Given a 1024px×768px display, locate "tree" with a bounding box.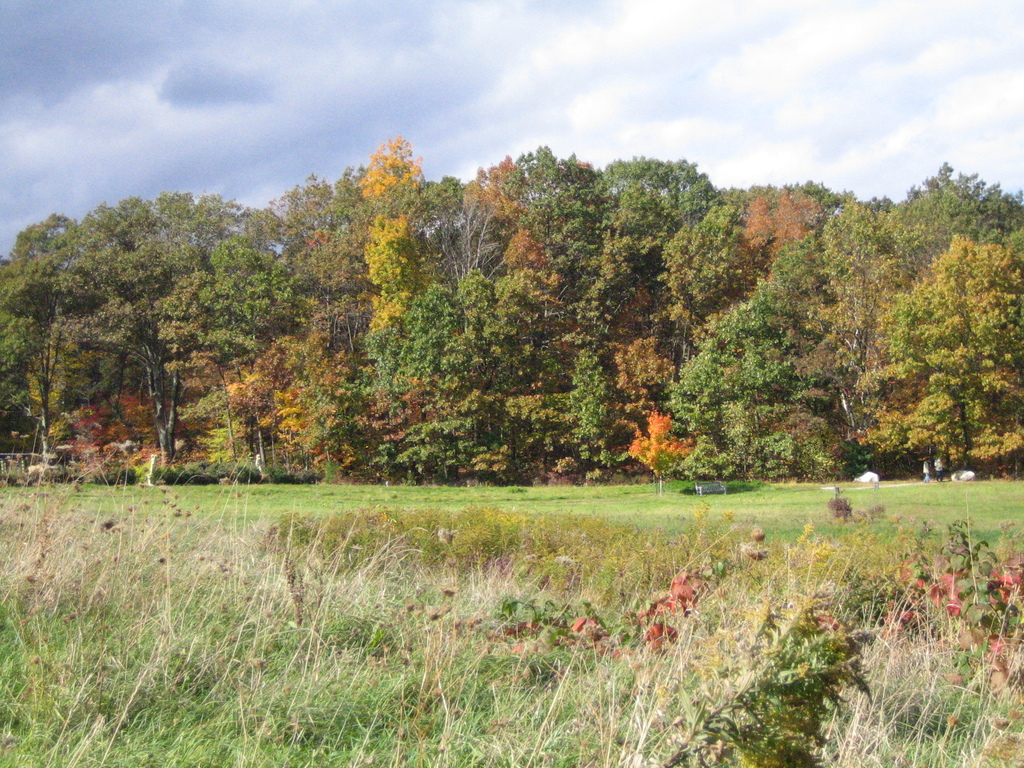
Located: [left=68, top=397, right=207, bottom=462].
